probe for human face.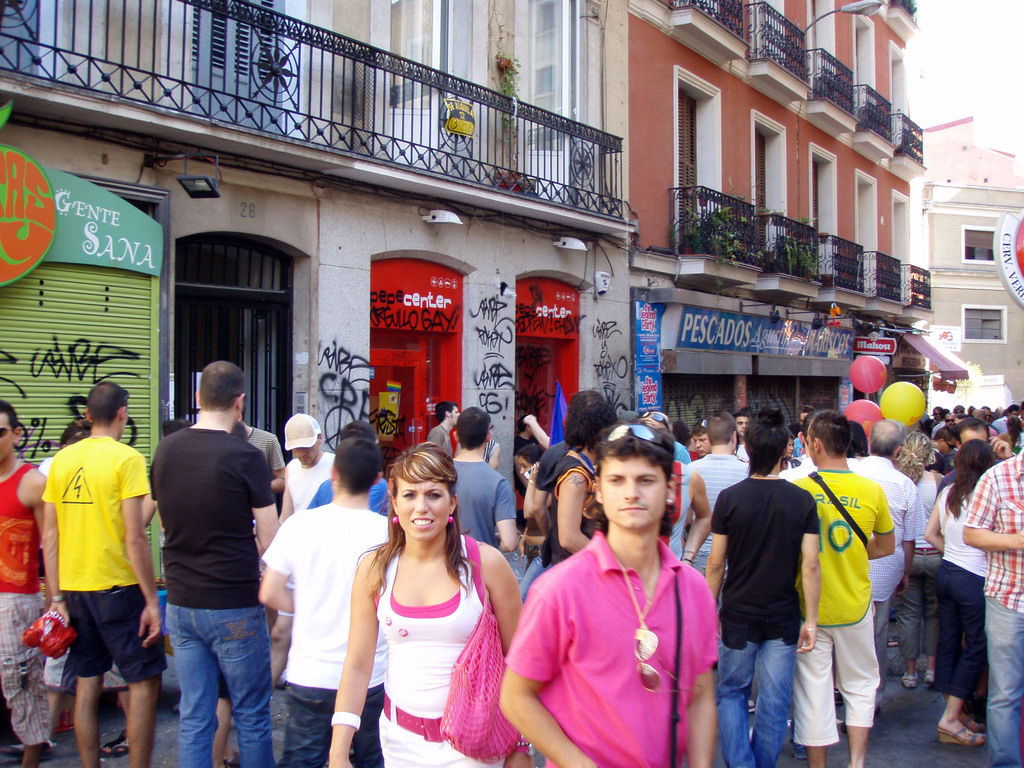
Probe result: [x1=296, y1=444, x2=321, y2=463].
